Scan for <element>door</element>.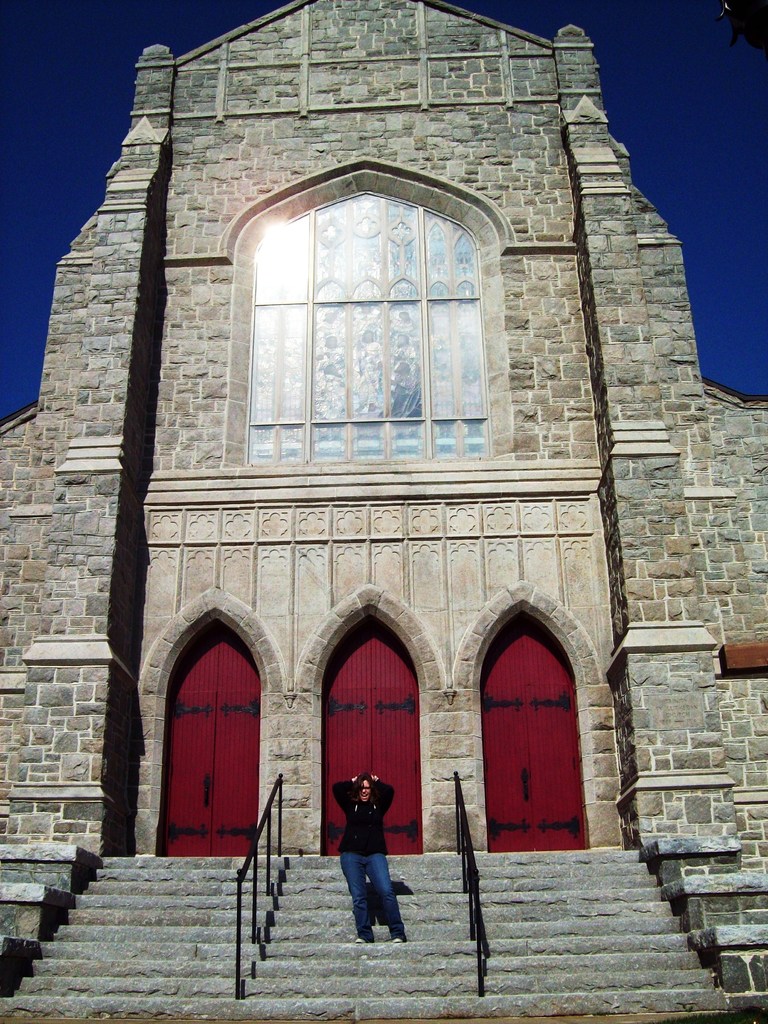
Scan result: (left=476, top=617, right=591, bottom=862).
